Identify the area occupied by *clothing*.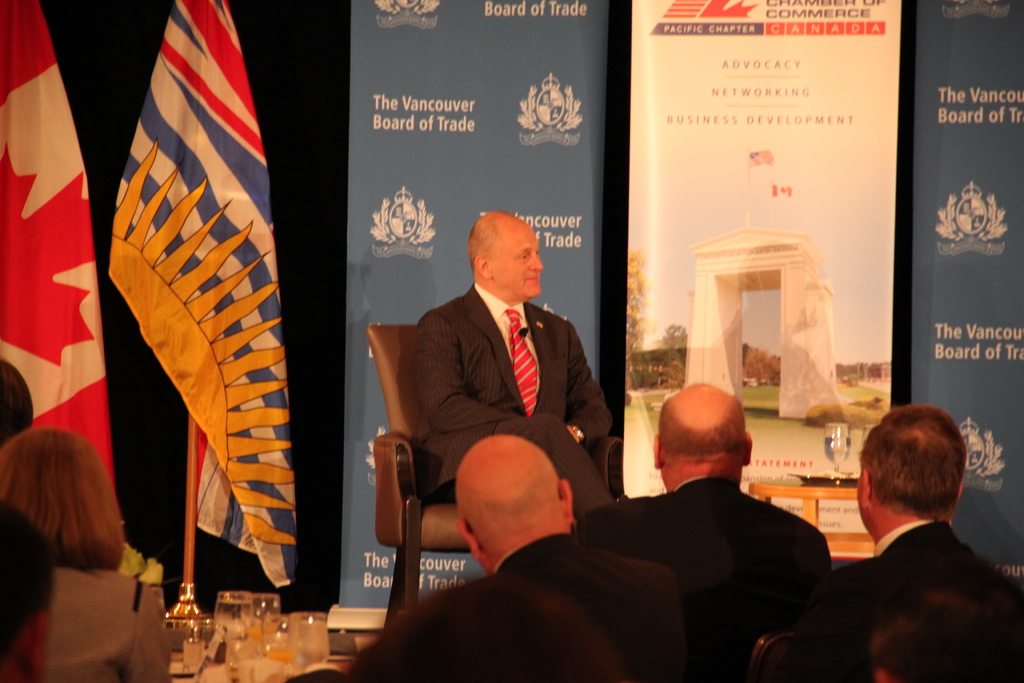
Area: (409, 278, 614, 521).
